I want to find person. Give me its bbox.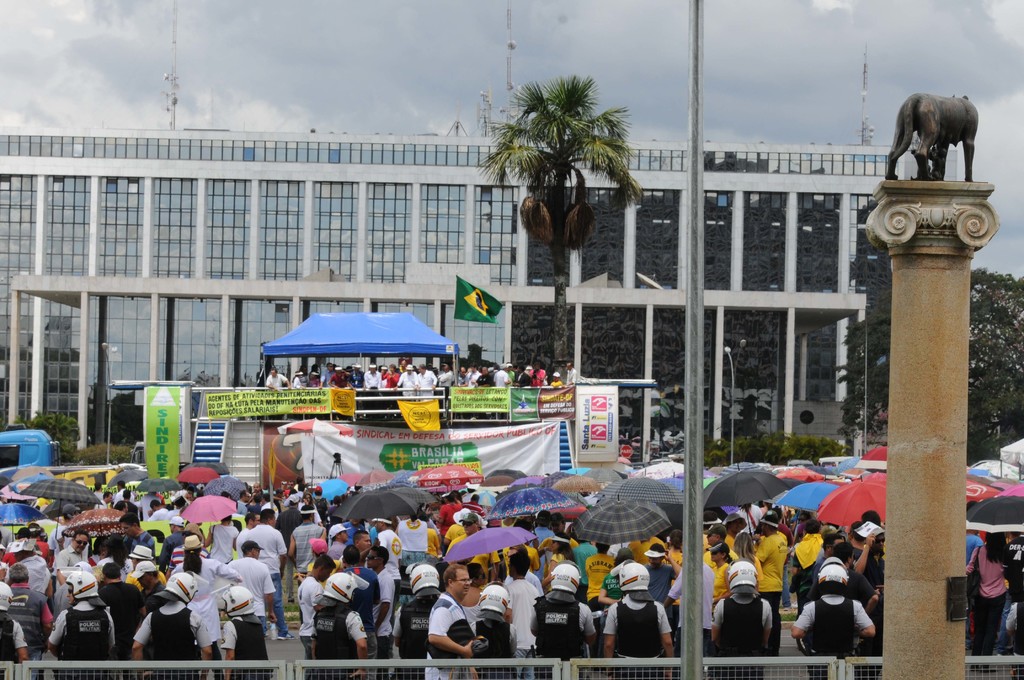
<bbox>328, 364, 347, 389</bbox>.
